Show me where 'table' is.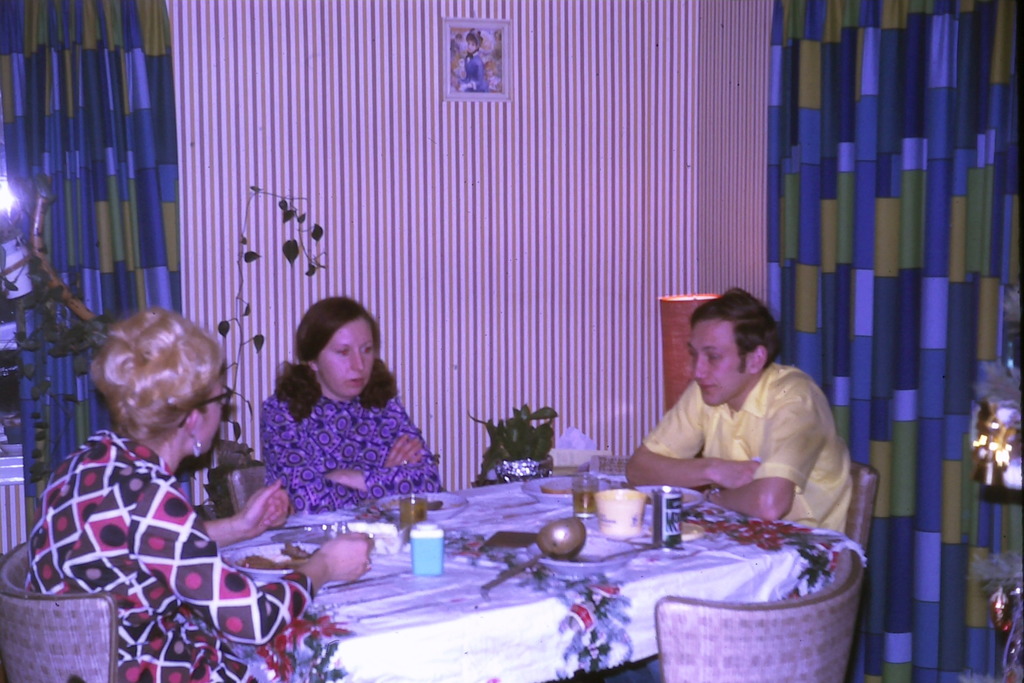
'table' is at 228:491:918:673.
